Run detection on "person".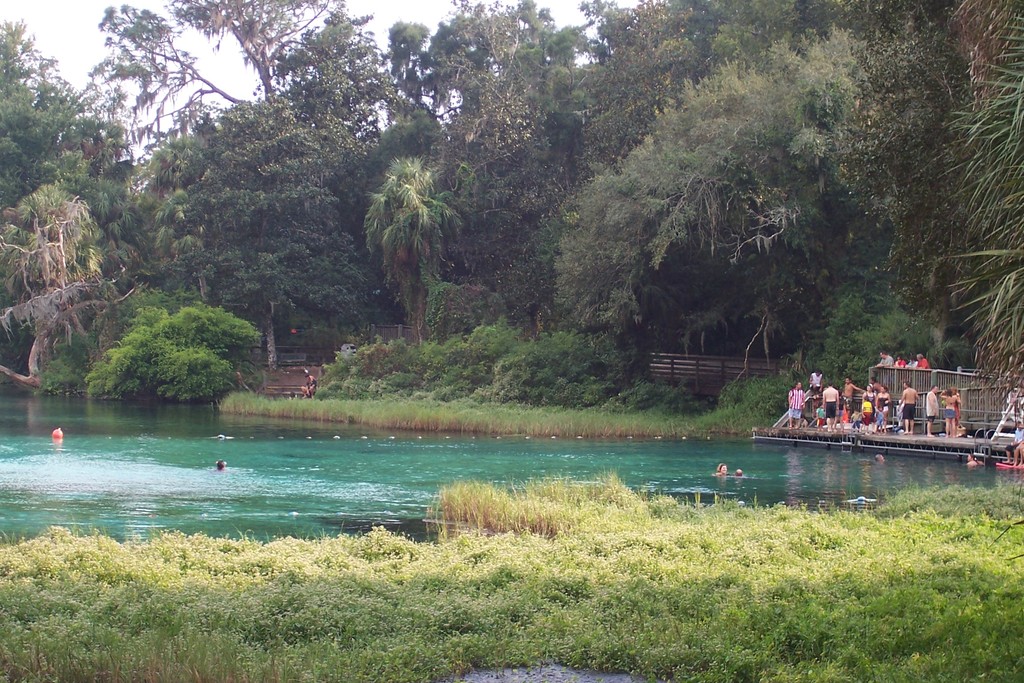
Result: (875,407,880,432).
